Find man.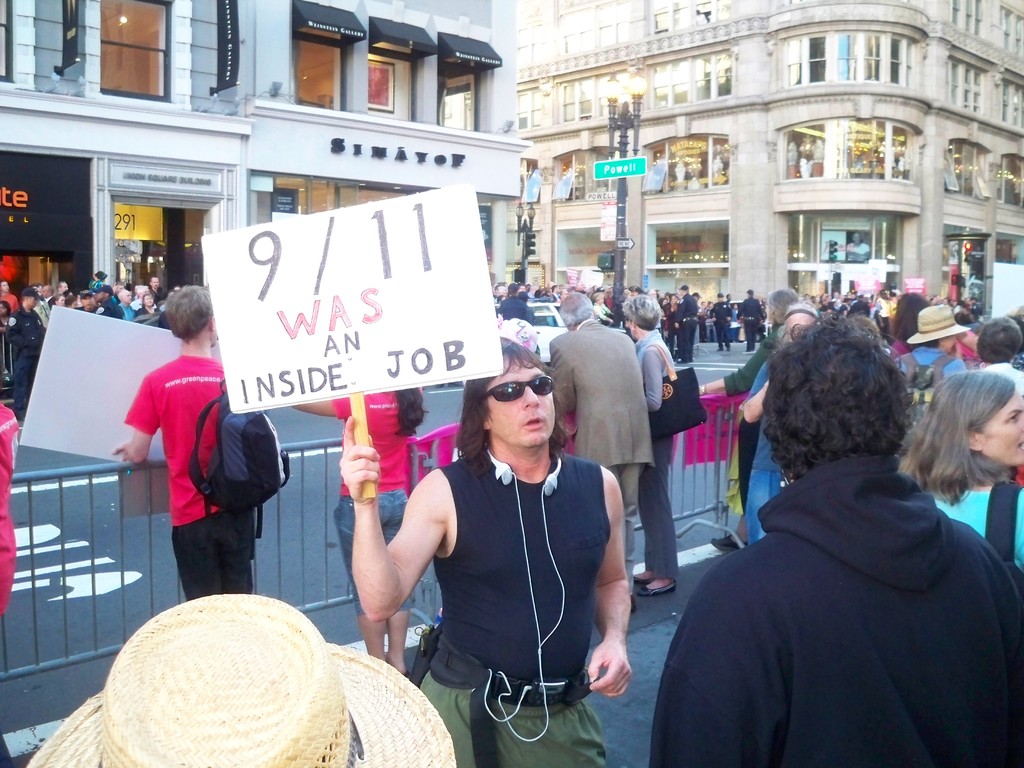
BBox(500, 282, 523, 315).
